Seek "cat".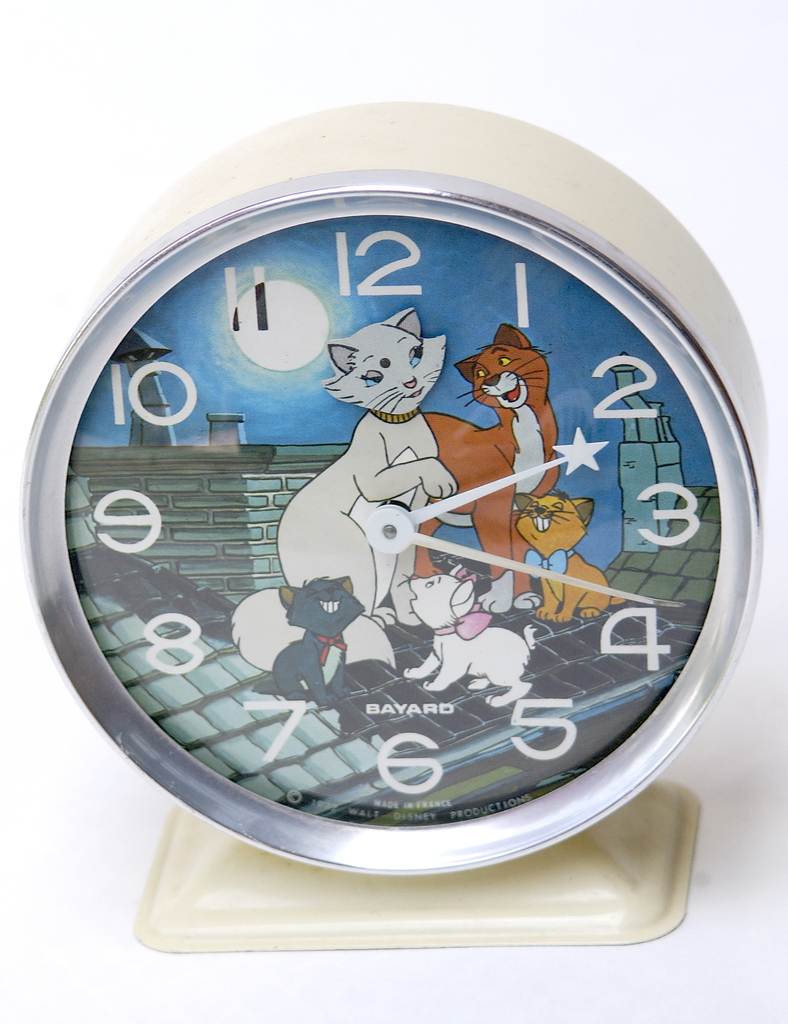
[x1=397, y1=562, x2=544, y2=707].
